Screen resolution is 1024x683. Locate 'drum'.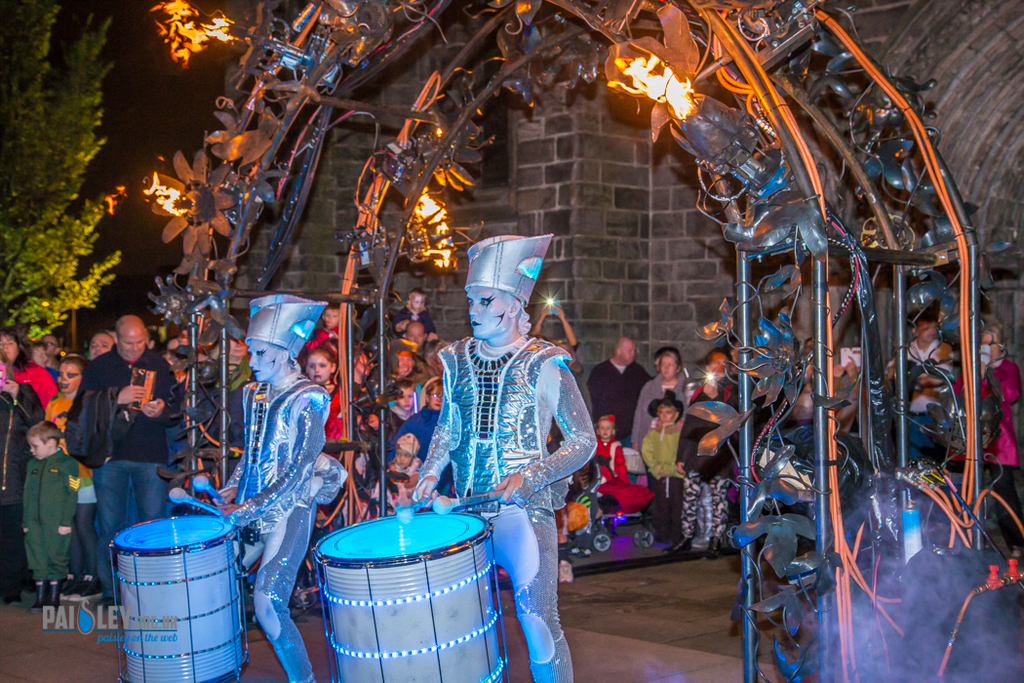
<region>107, 514, 251, 681</region>.
